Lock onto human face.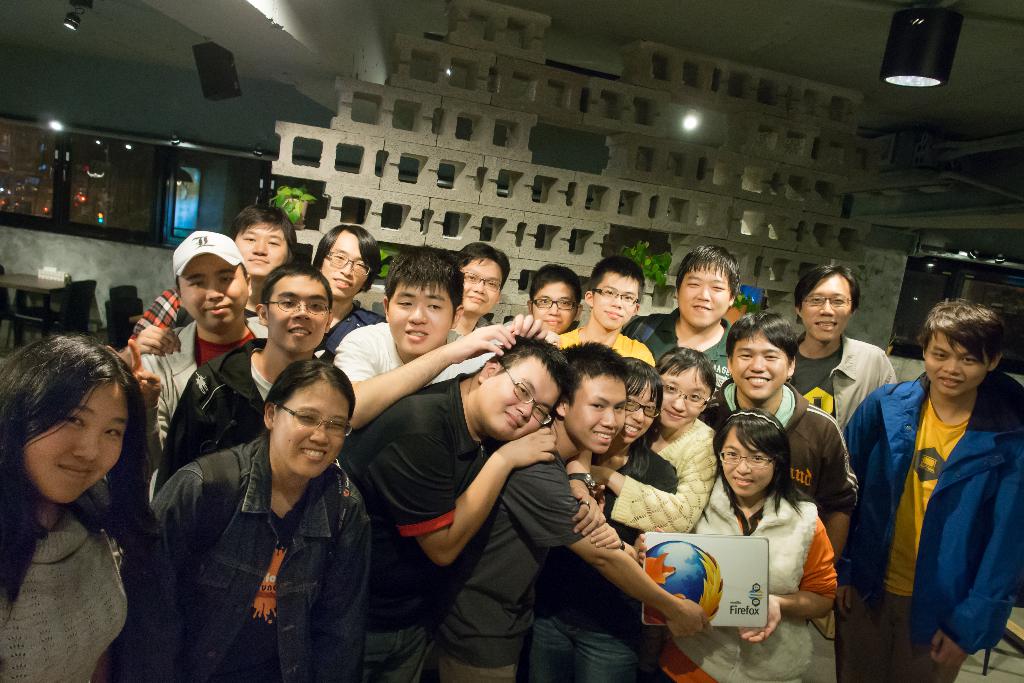
Locked: 923,331,988,395.
